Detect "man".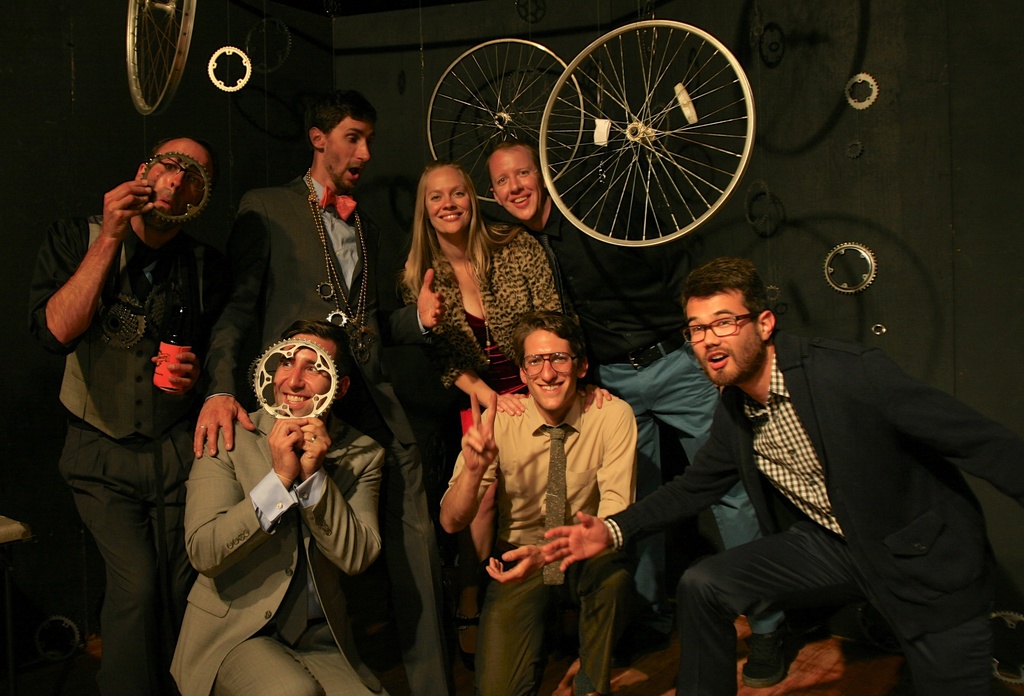
Detected at [182,90,449,695].
